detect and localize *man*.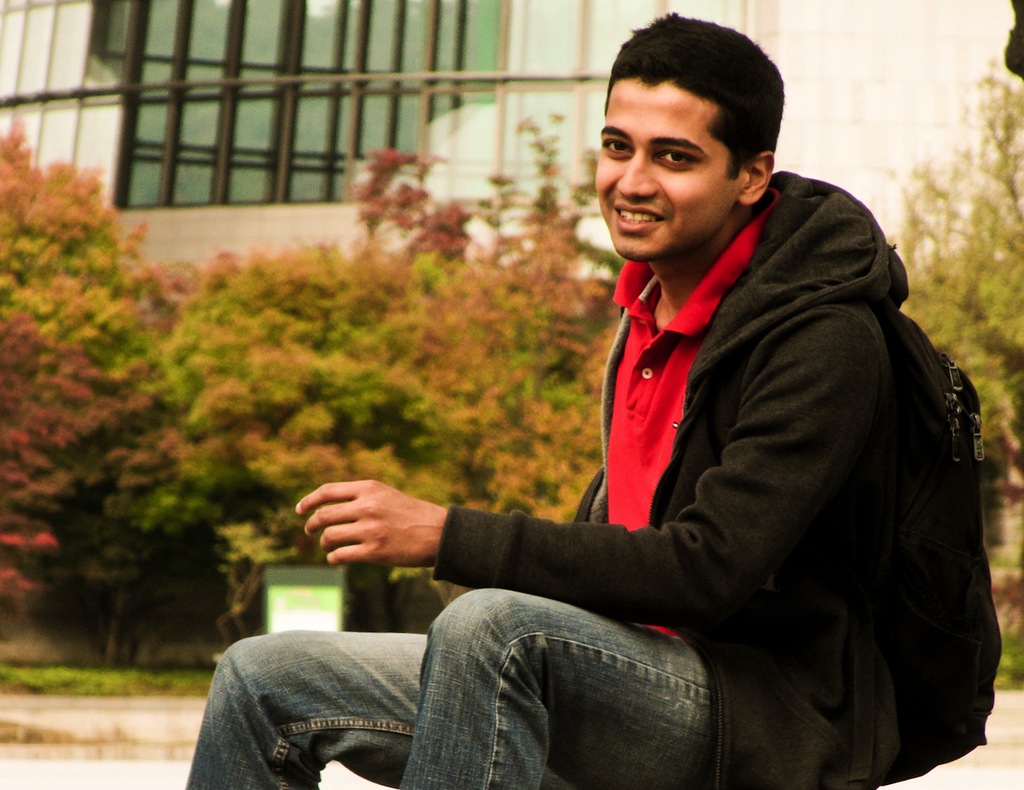
Localized at x1=300 y1=65 x2=993 y2=783.
